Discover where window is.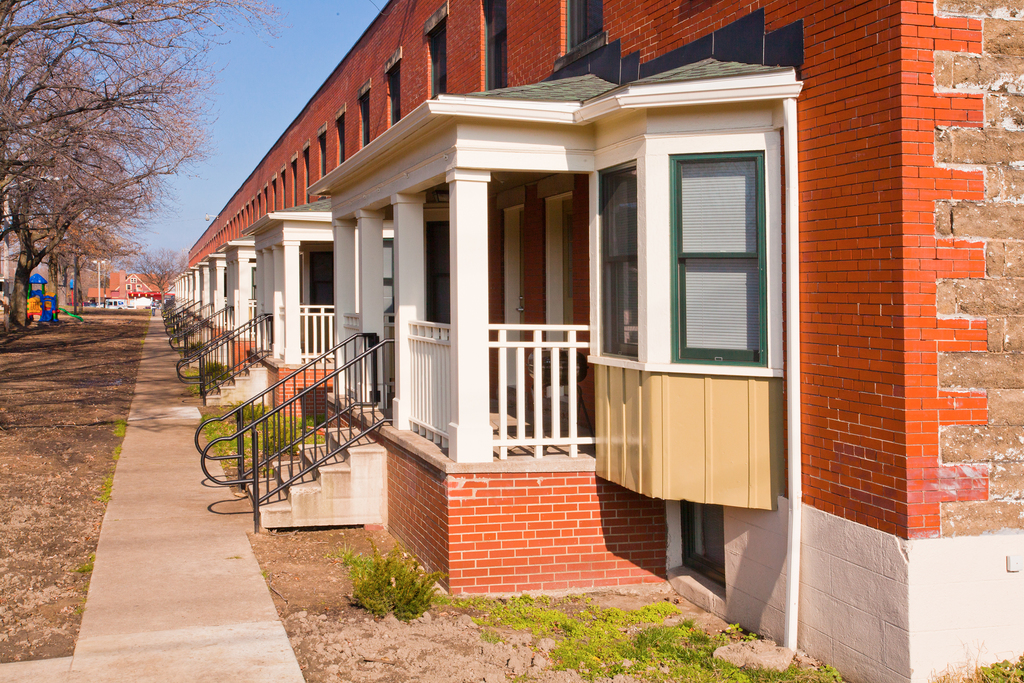
Discovered at (x1=552, y1=0, x2=607, y2=72).
